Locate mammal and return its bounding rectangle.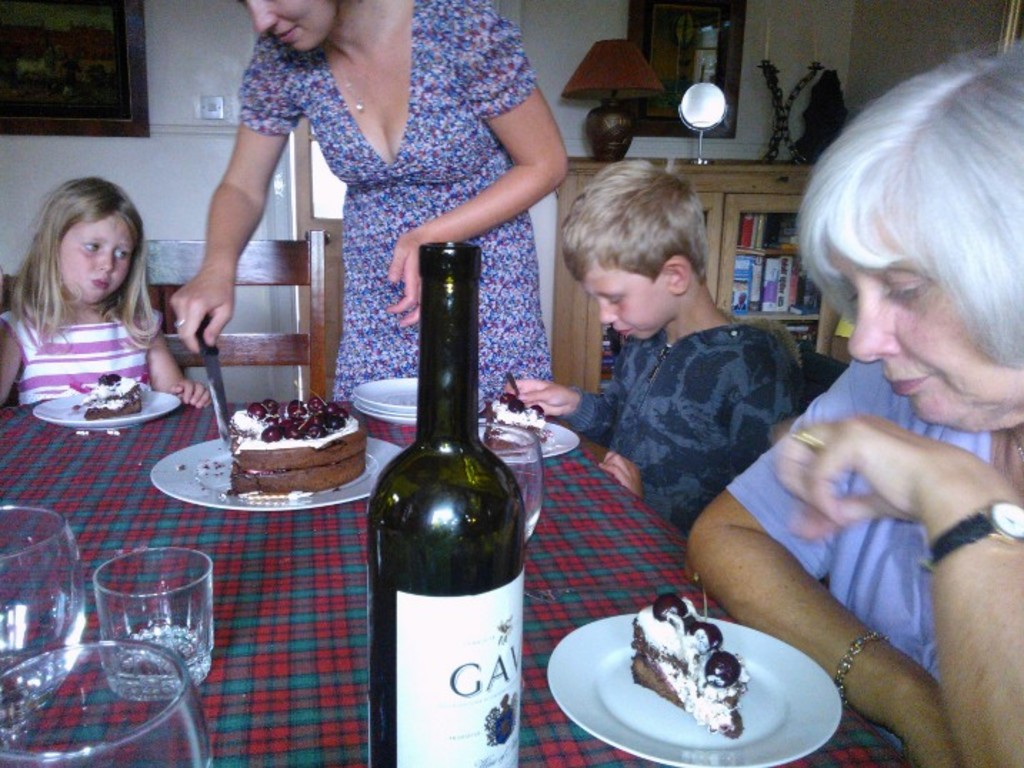
crop(169, 0, 571, 390).
